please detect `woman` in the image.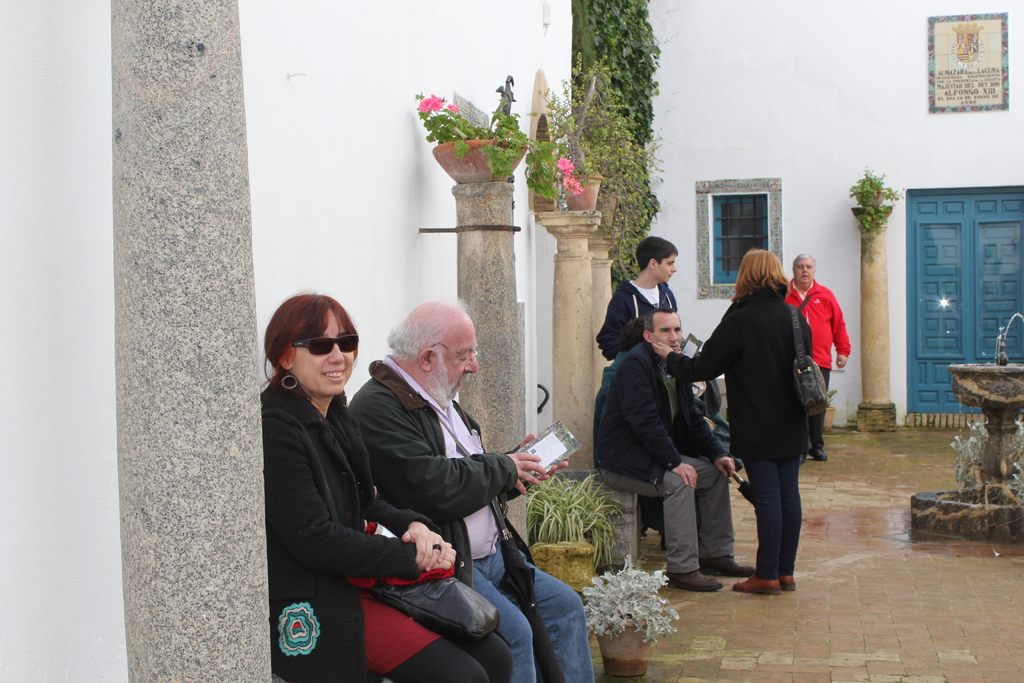
bbox=(649, 259, 820, 595).
